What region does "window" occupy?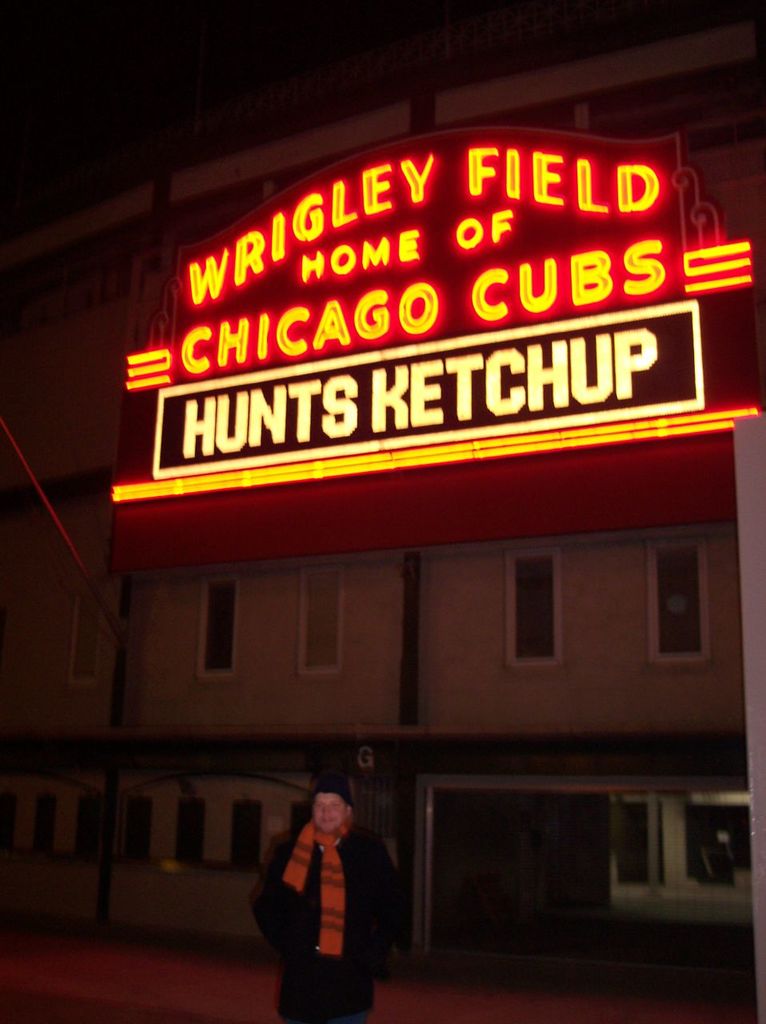
bbox=(502, 546, 562, 670).
